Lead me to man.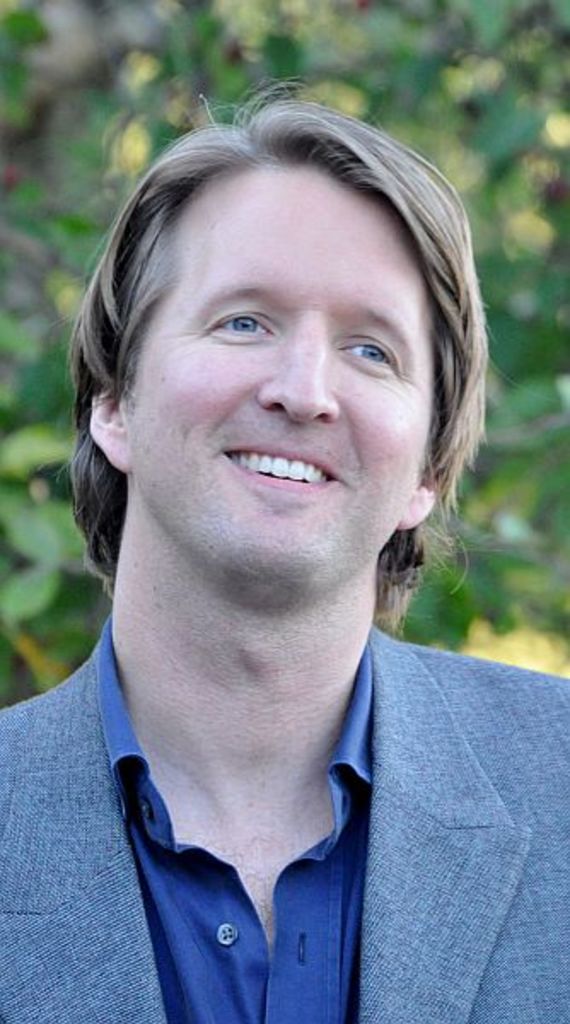
Lead to <region>0, 73, 568, 1022</region>.
